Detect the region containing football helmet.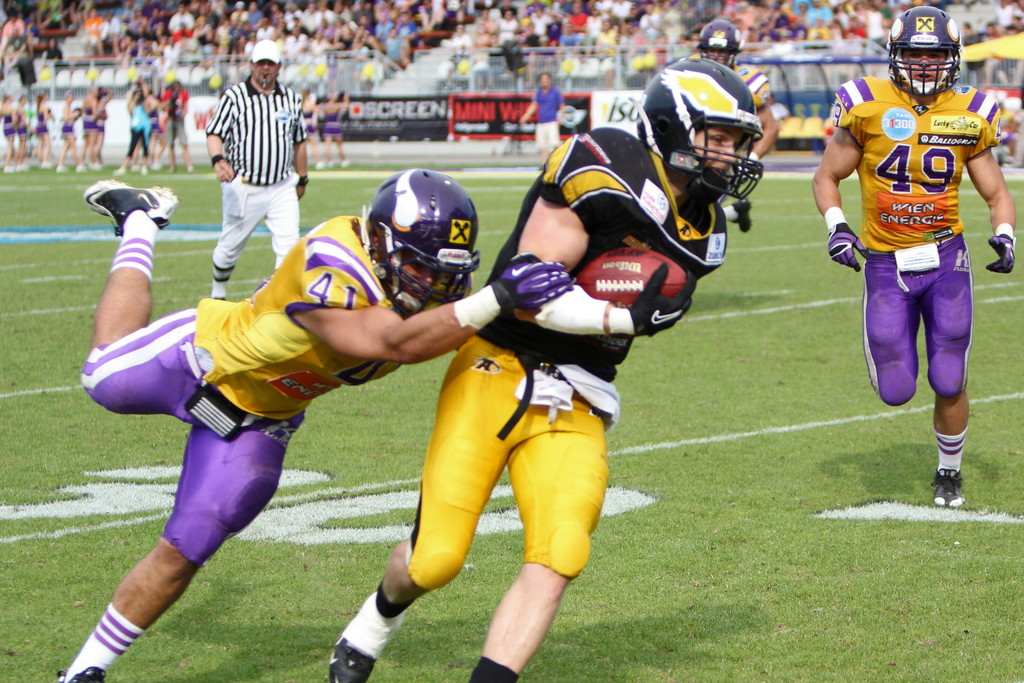
x1=364, y1=169, x2=481, y2=325.
